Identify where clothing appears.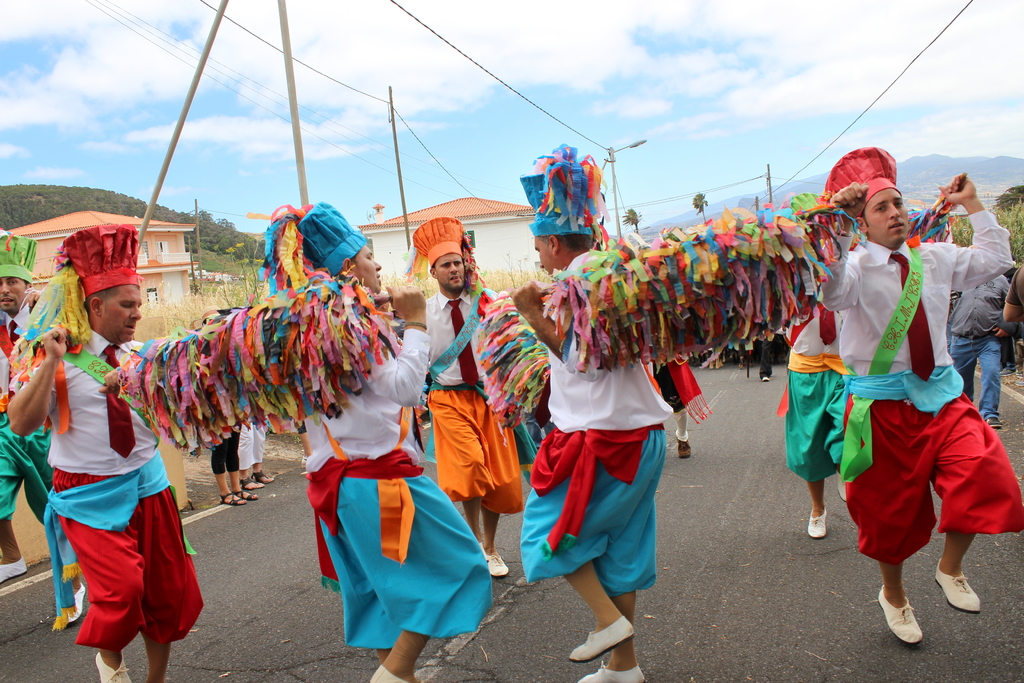
Appears at rect(516, 258, 674, 593).
